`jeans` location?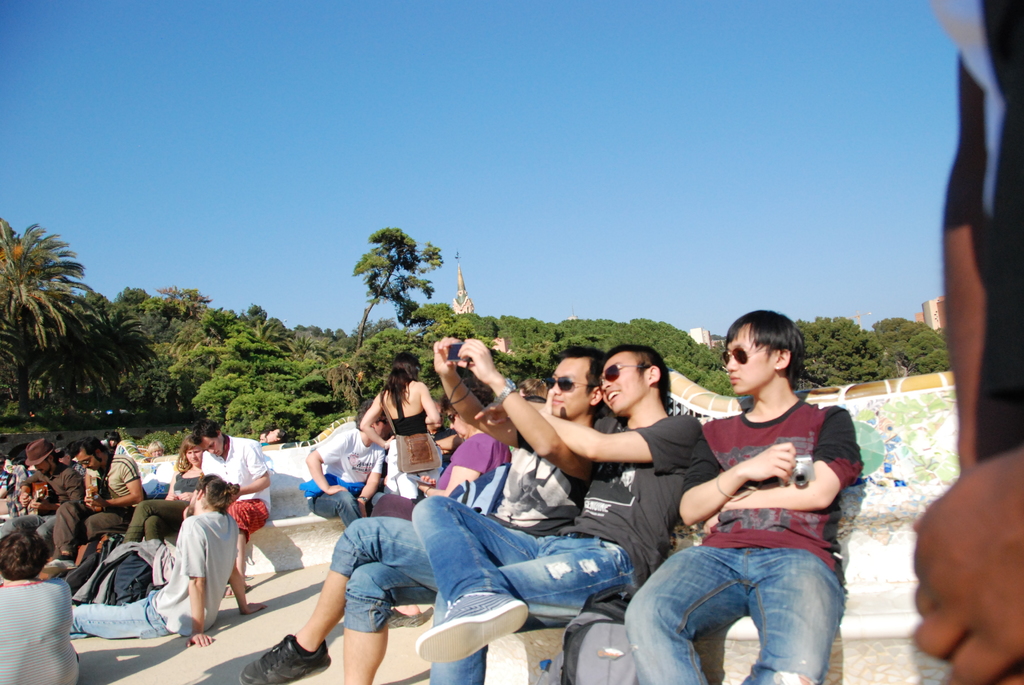
(405,494,636,675)
